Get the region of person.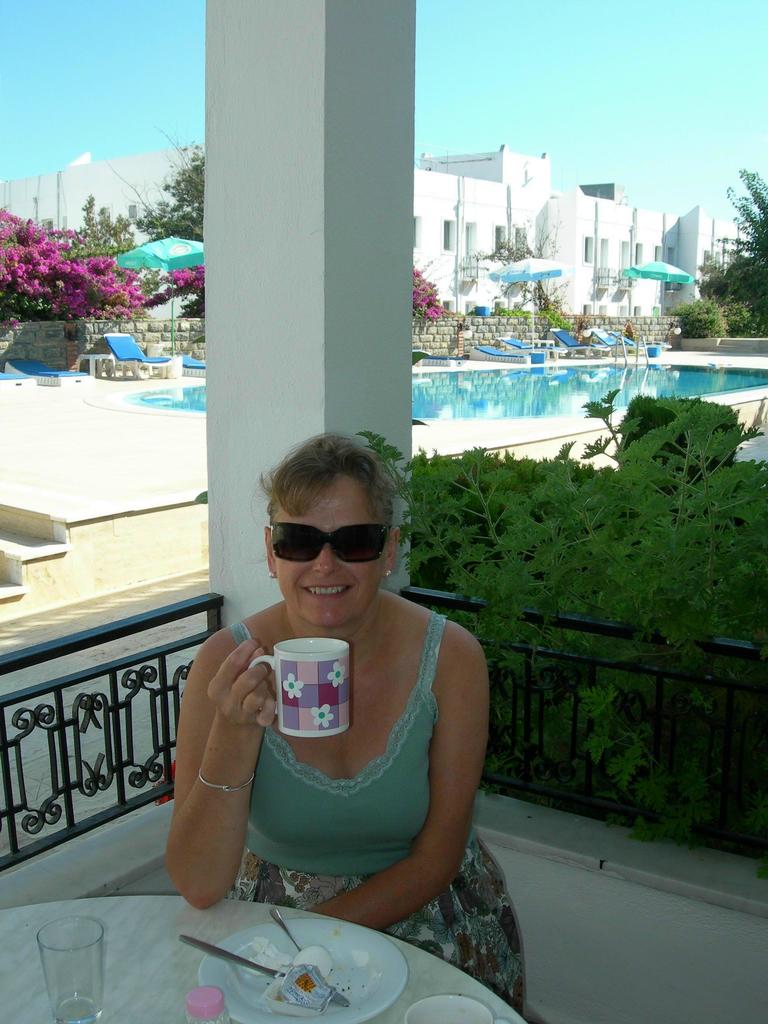
{"x1": 156, "y1": 451, "x2": 510, "y2": 924}.
